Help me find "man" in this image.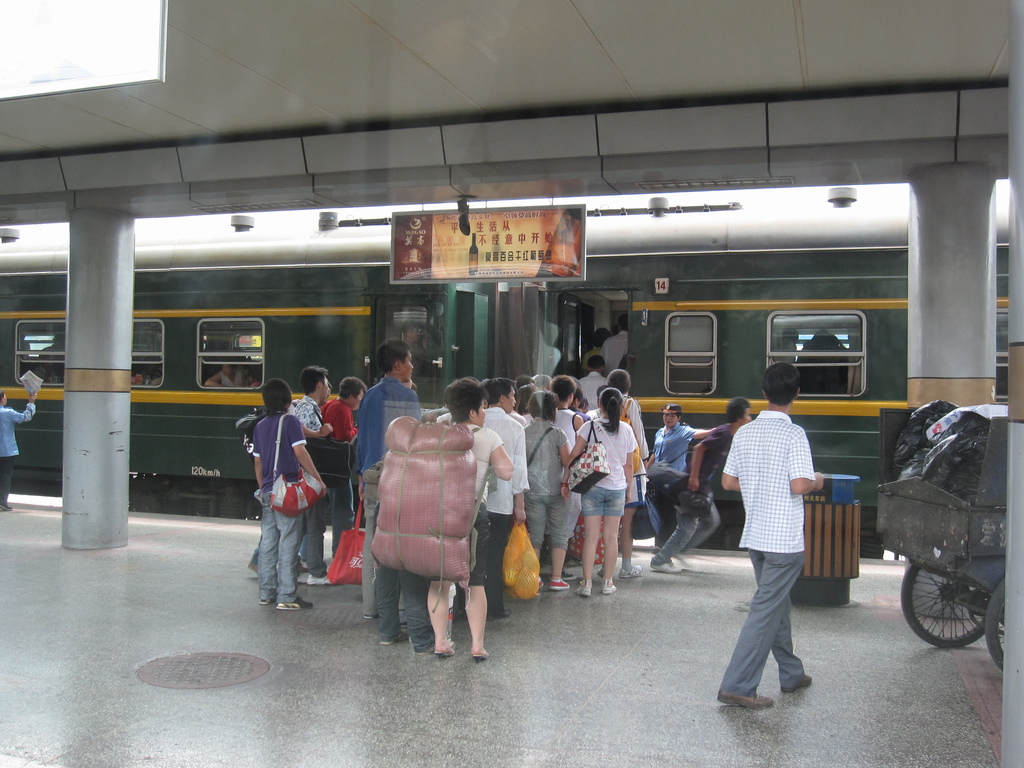
Found it: BBox(479, 365, 534, 619).
